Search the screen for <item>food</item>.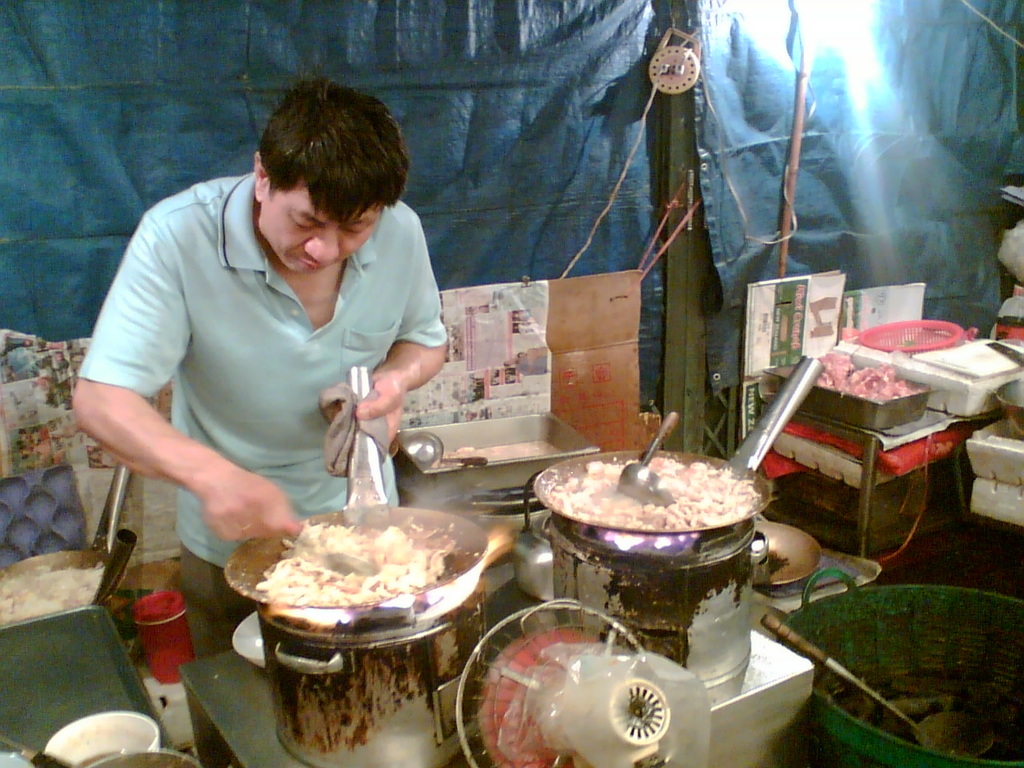
Found at <bbox>2, 566, 105, 624</bbox>.
